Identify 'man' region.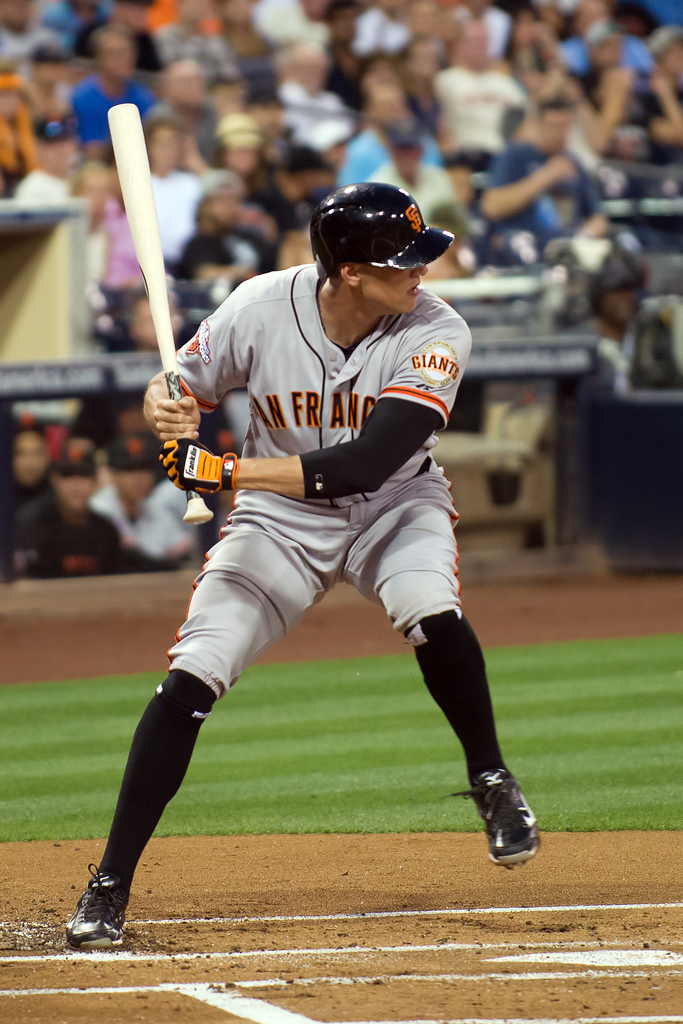
Region: box=[64, 15, 155, 166].
